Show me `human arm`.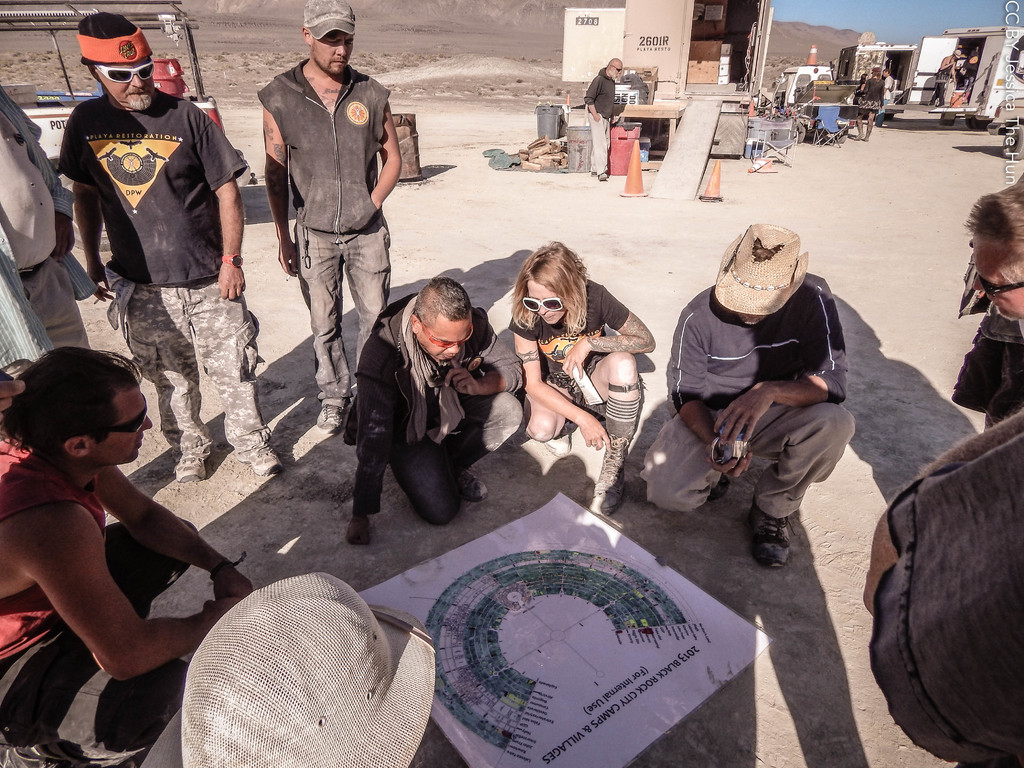
`human arm` is here: select_region(67, 110, 116, 305).
